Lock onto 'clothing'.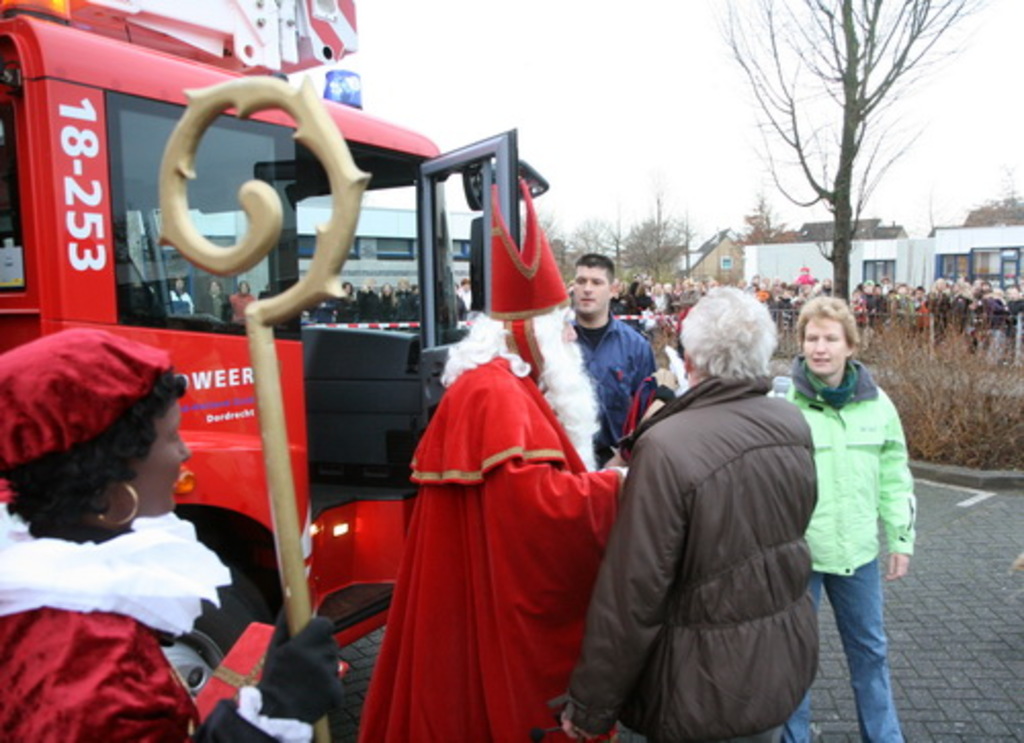
Locked: region(555, 303, 662, 454).
